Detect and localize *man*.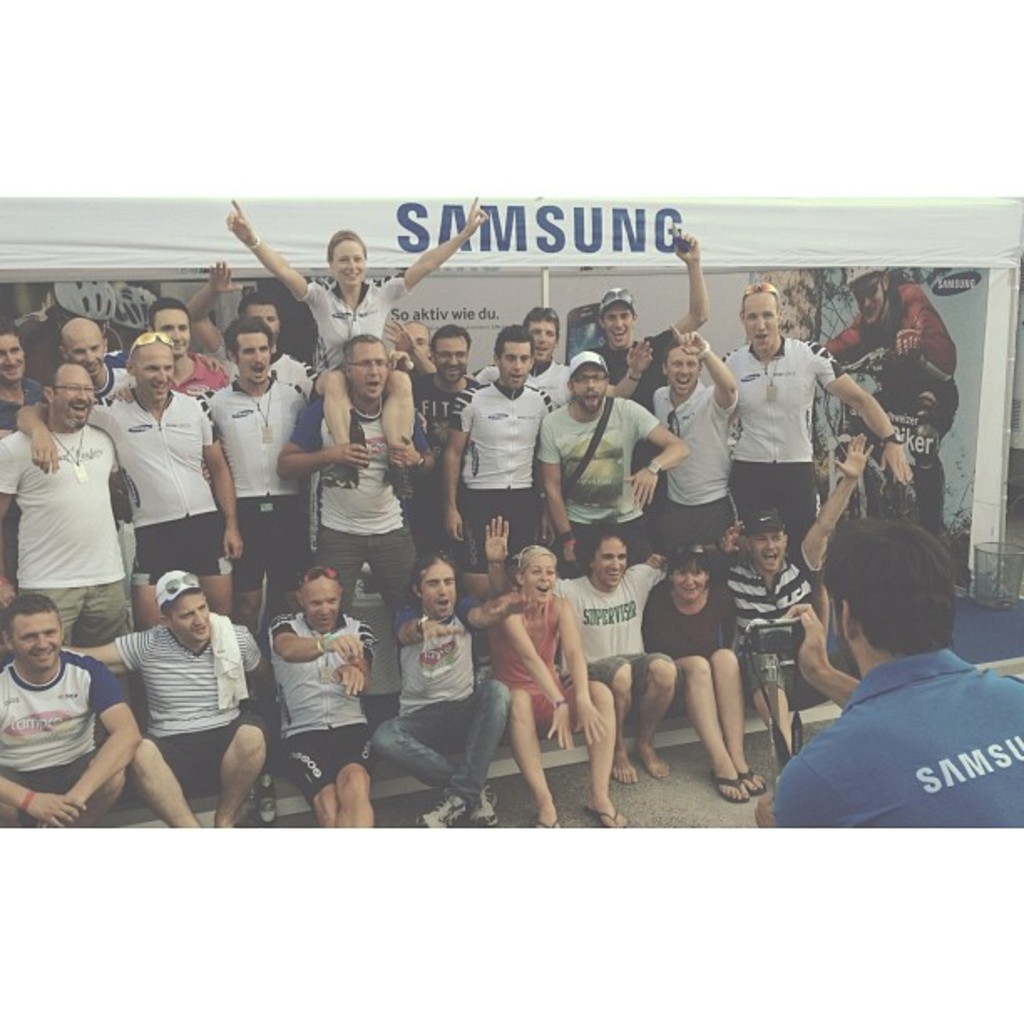
Localized at {"x1": 264, "y1": 569, "x2": 383, "y2": 843}.
